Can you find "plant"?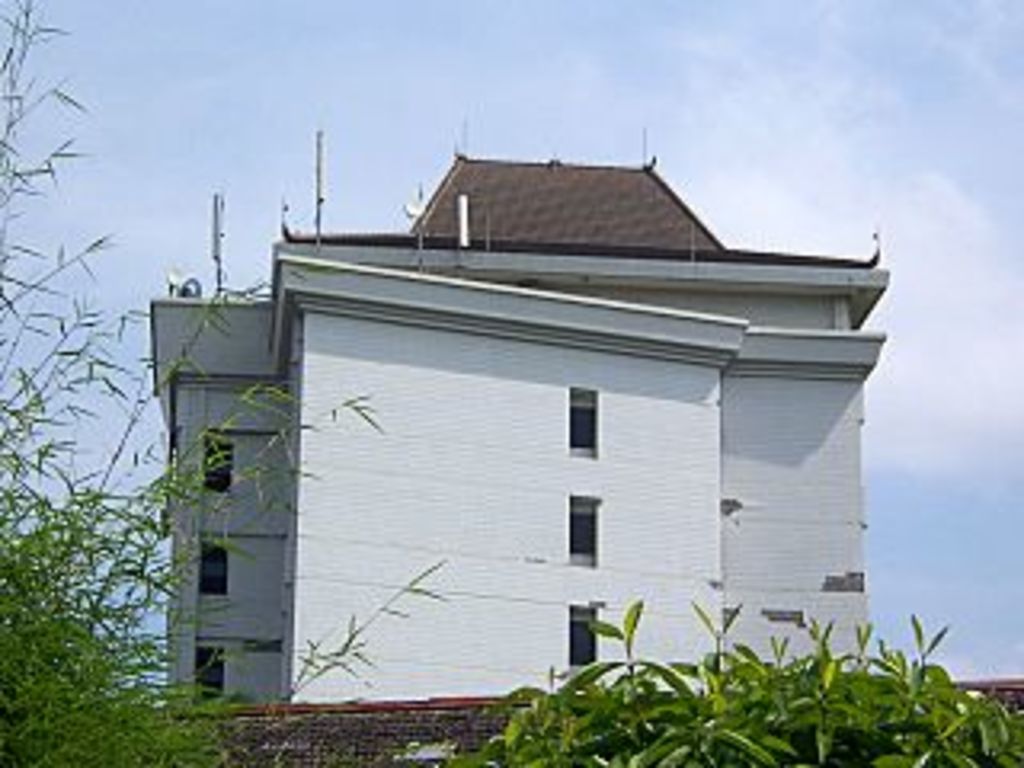
Yes, bounding box: 662,592,781,758.
